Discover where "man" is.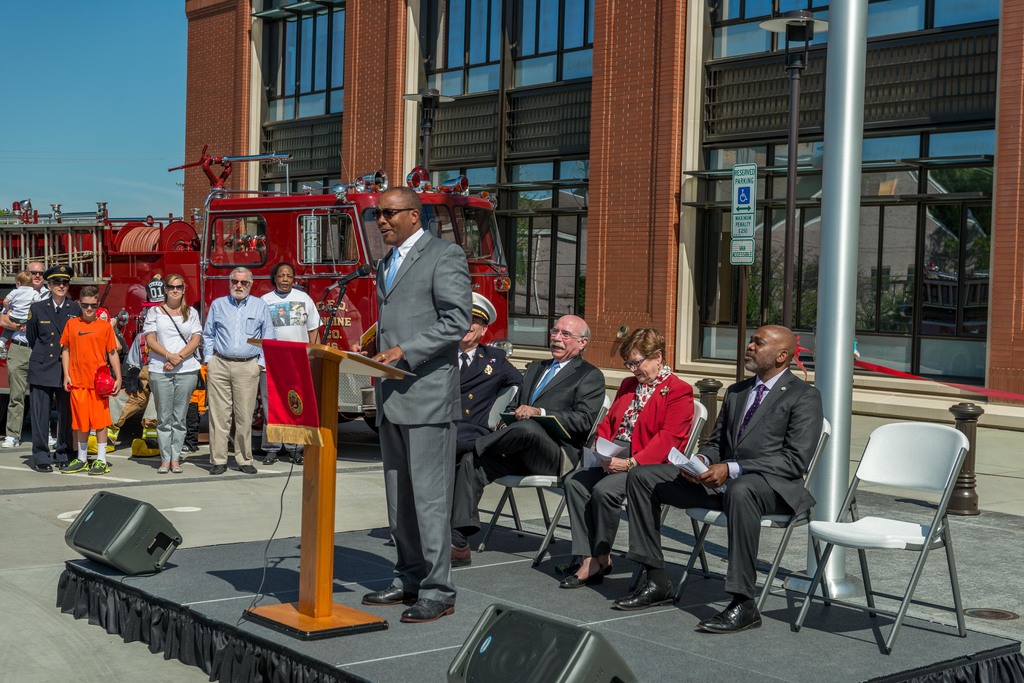
Discovered at Rect(457, 292, 525, 570).
